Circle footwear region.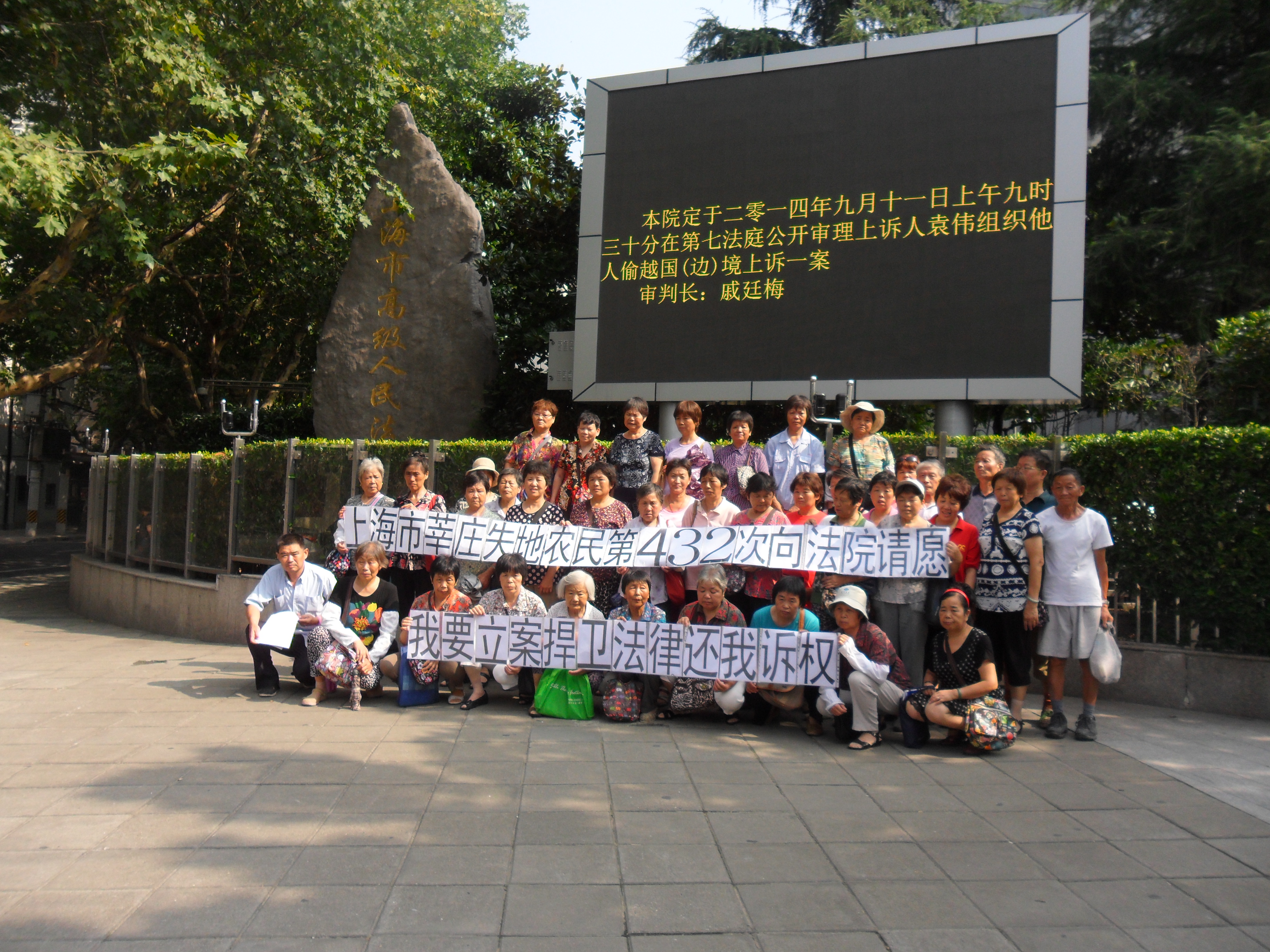
Region: 313, 207, 322, 218.
